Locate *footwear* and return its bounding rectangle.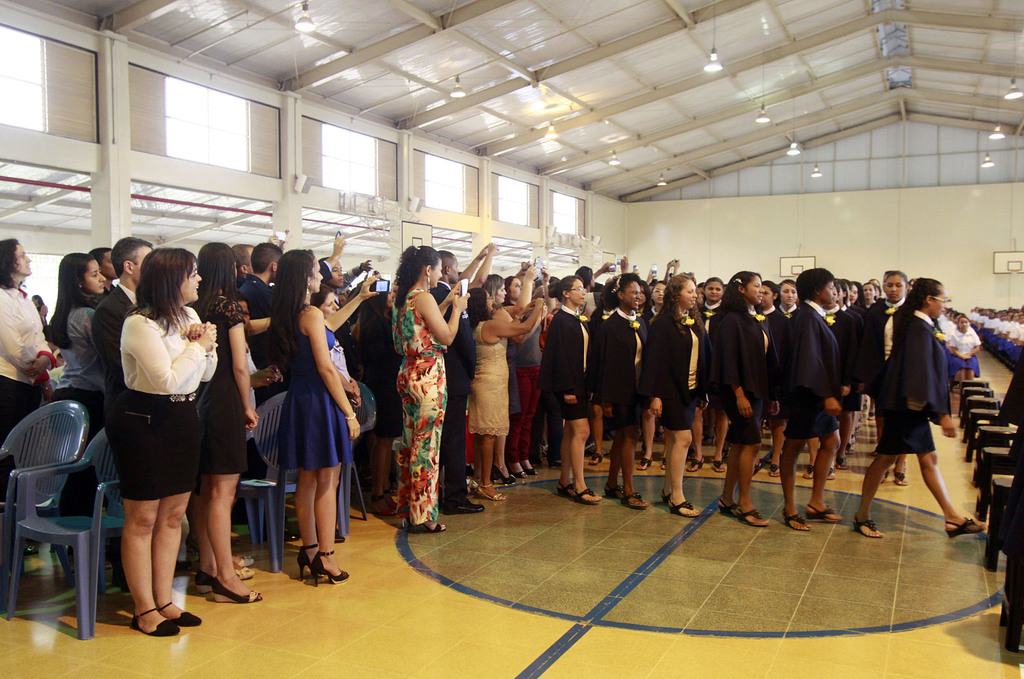
<bbox>660, 455, 665, 468</bbox>.
